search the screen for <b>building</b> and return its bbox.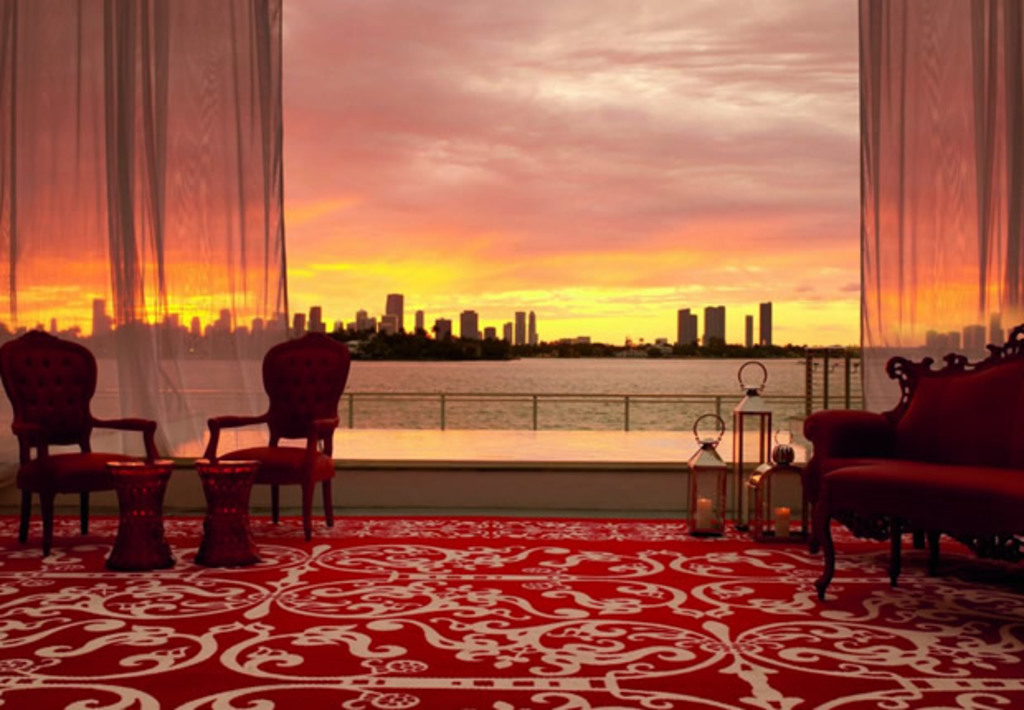
Found: 453, 304, 481, 340.
